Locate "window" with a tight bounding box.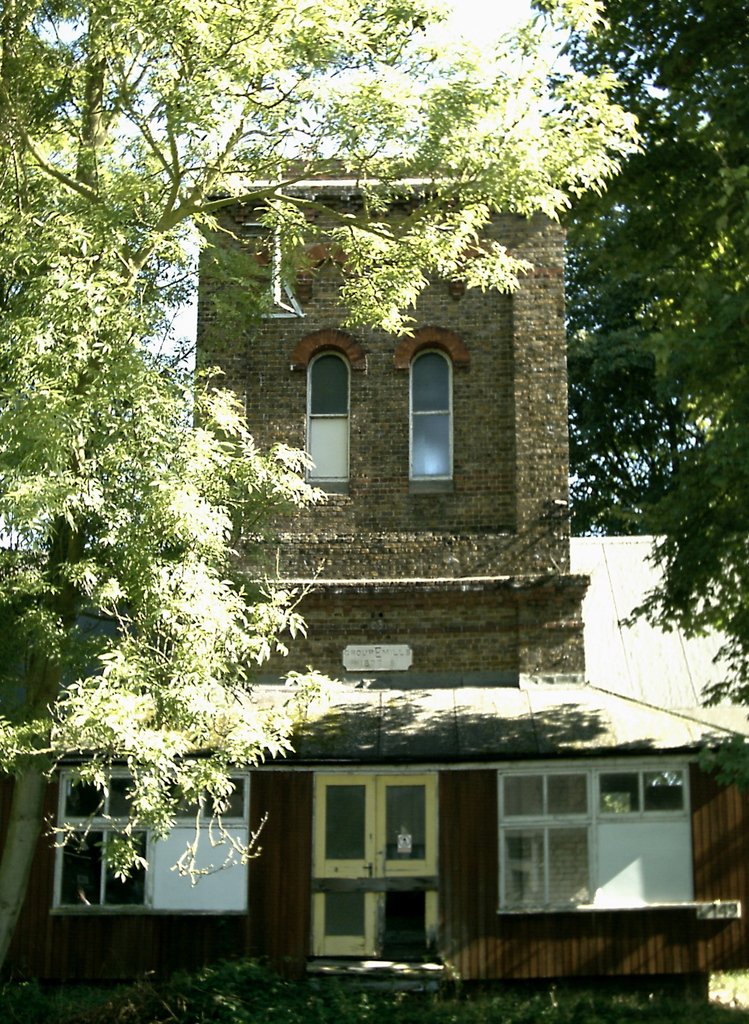
(x1=50, y1=764, x2=244, y2=918).
